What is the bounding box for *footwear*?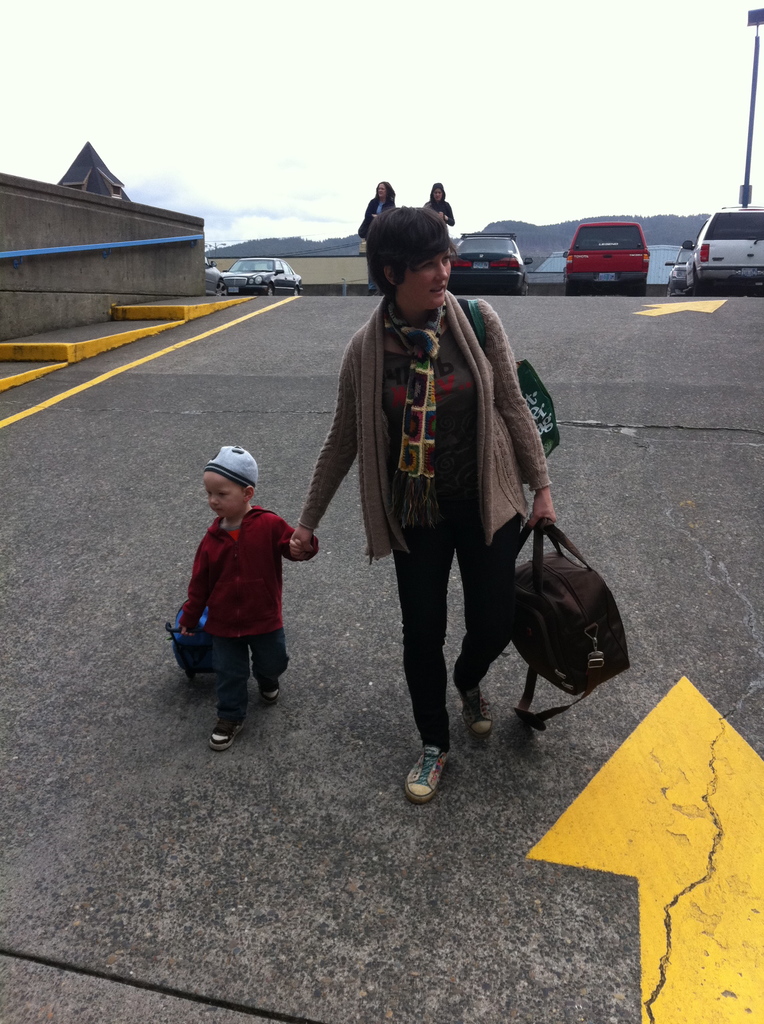
locate(456, 678, 494, 738).
